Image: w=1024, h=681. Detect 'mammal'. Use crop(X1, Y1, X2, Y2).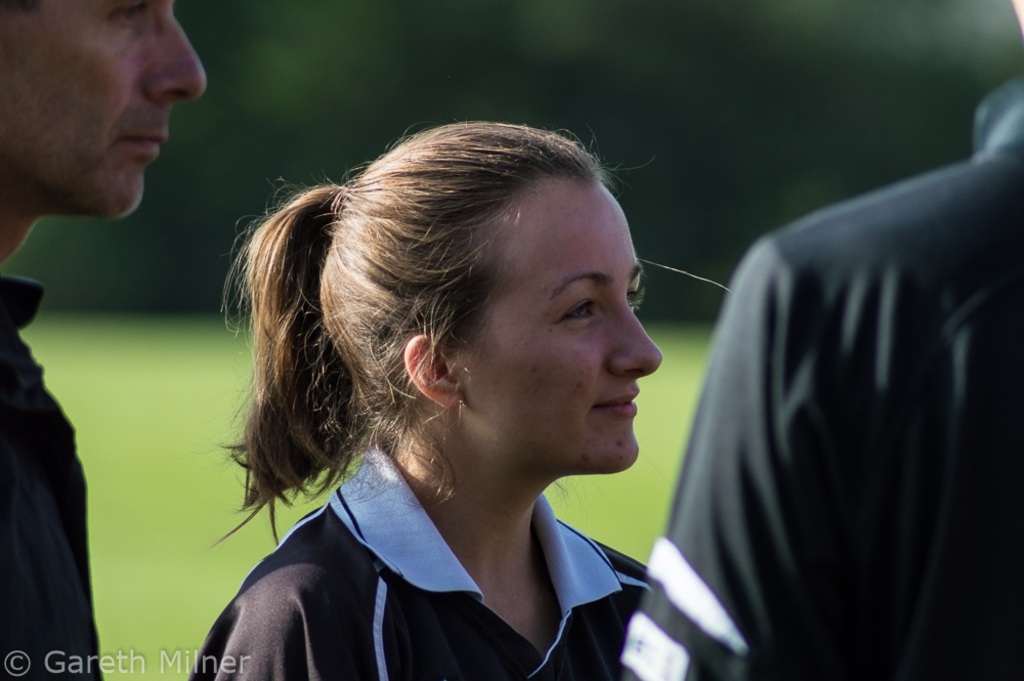
crop(175, 118, 785, 632).
